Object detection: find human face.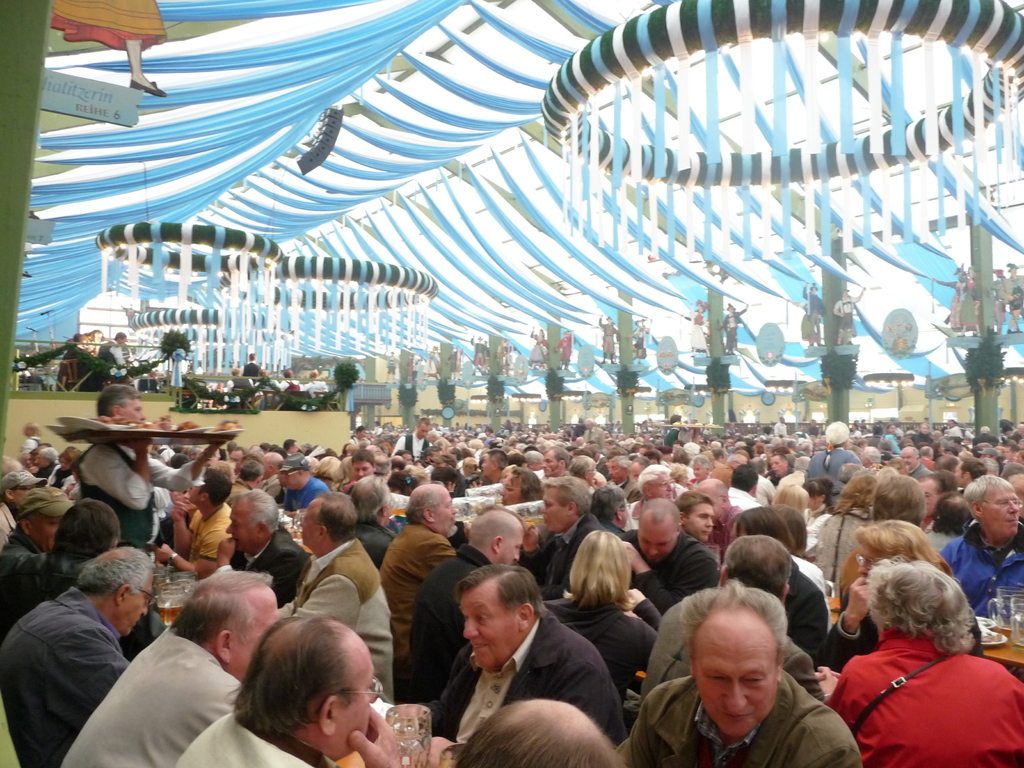
419, 424, 429, 439.
